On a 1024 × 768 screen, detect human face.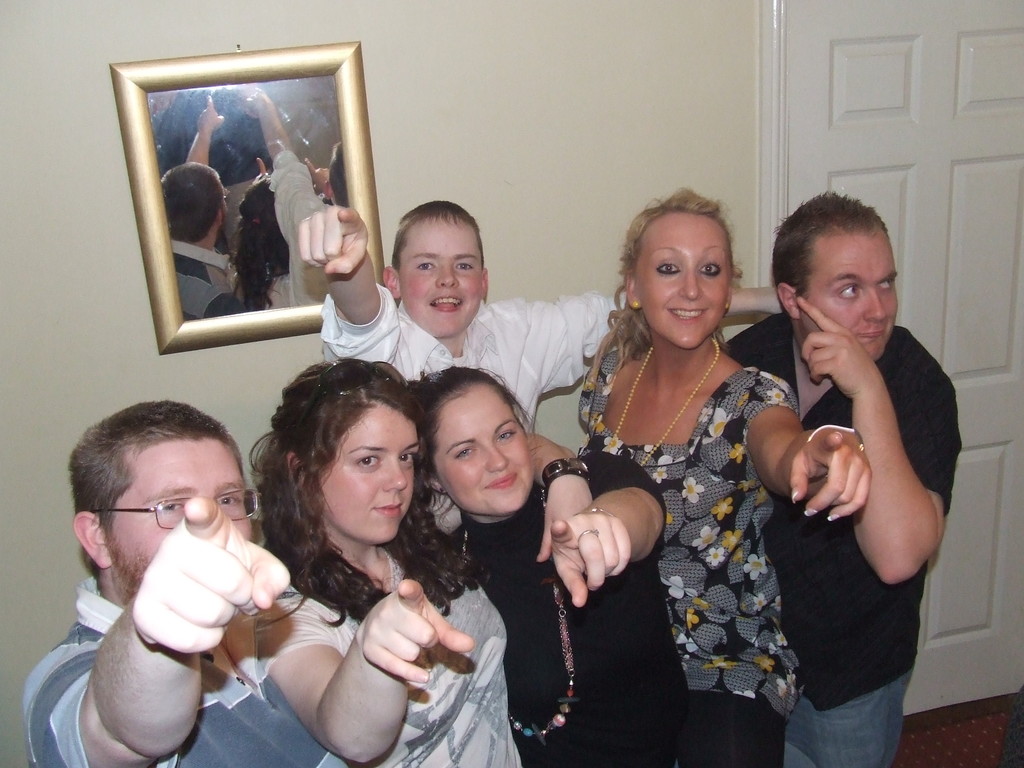
{"left": 427, "top": 383, "right": 527, "bottom": 519}.
